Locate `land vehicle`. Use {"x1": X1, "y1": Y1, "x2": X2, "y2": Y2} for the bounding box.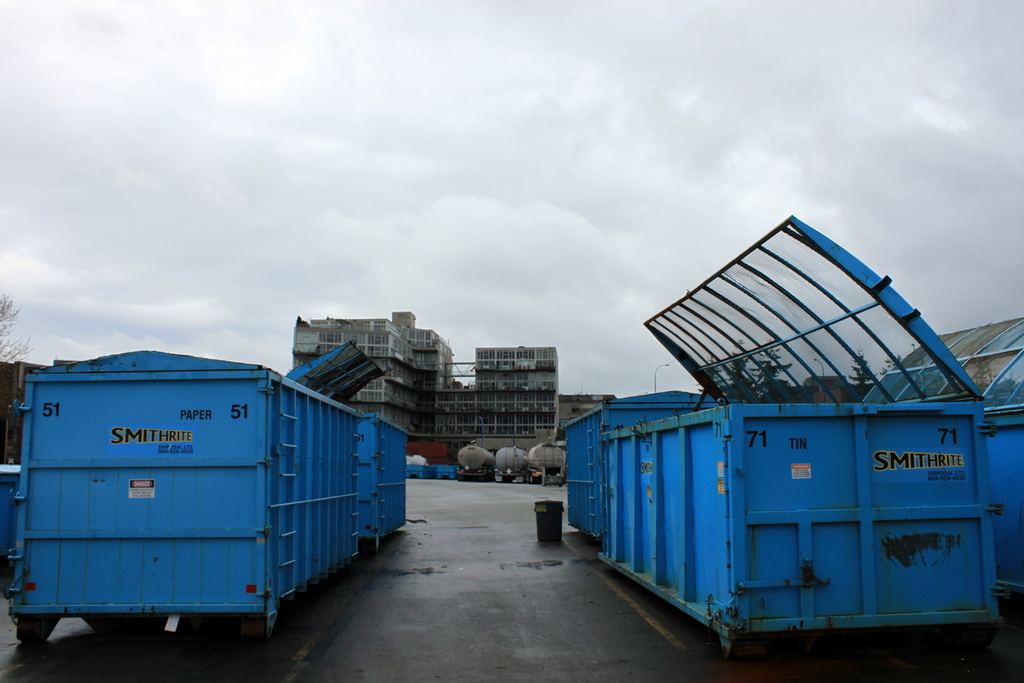
{"x1": 527, "y1": 445, "x2": 566, "y2": 483}.
